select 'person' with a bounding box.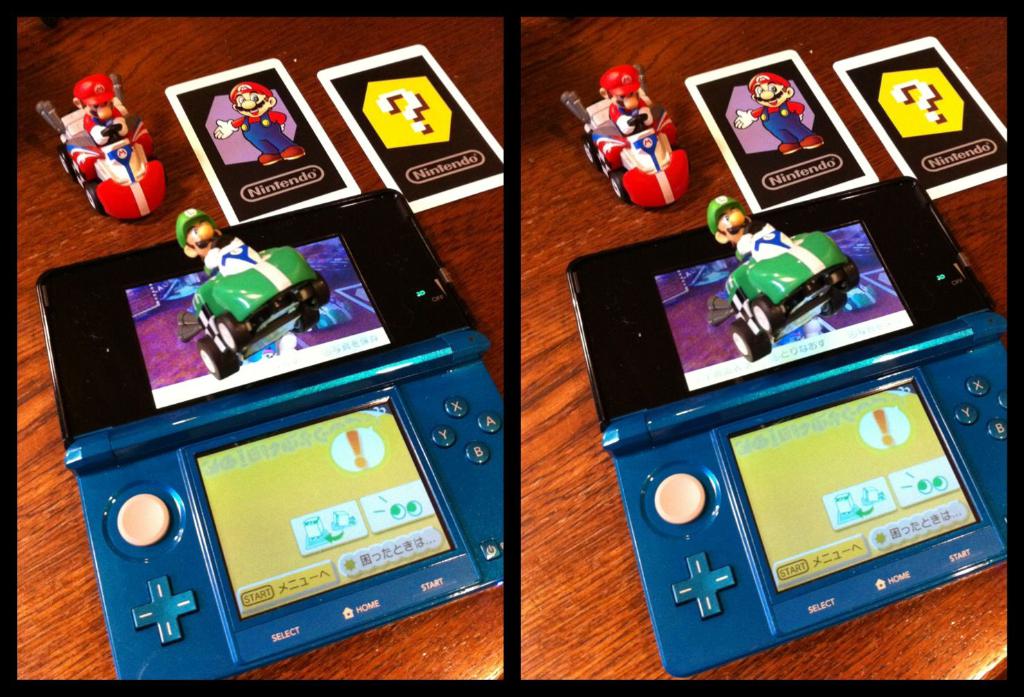
(left=70, top=75, right=133, bottom=145).
